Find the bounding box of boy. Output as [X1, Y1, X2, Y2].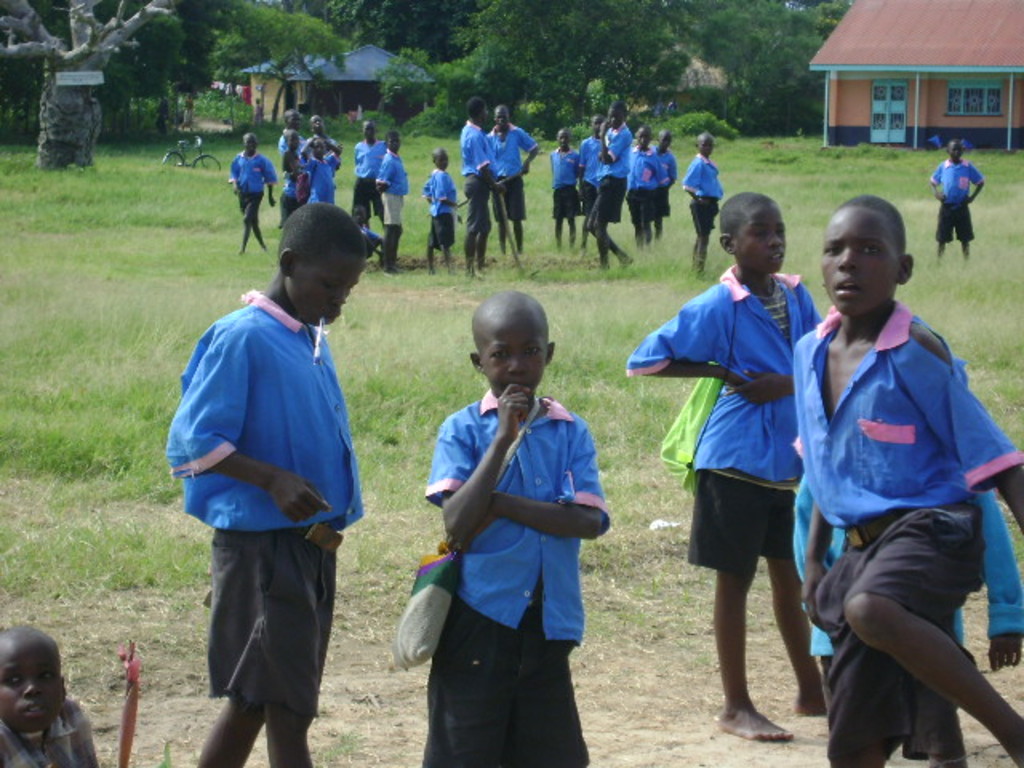
[686, 131, 723, 277].
